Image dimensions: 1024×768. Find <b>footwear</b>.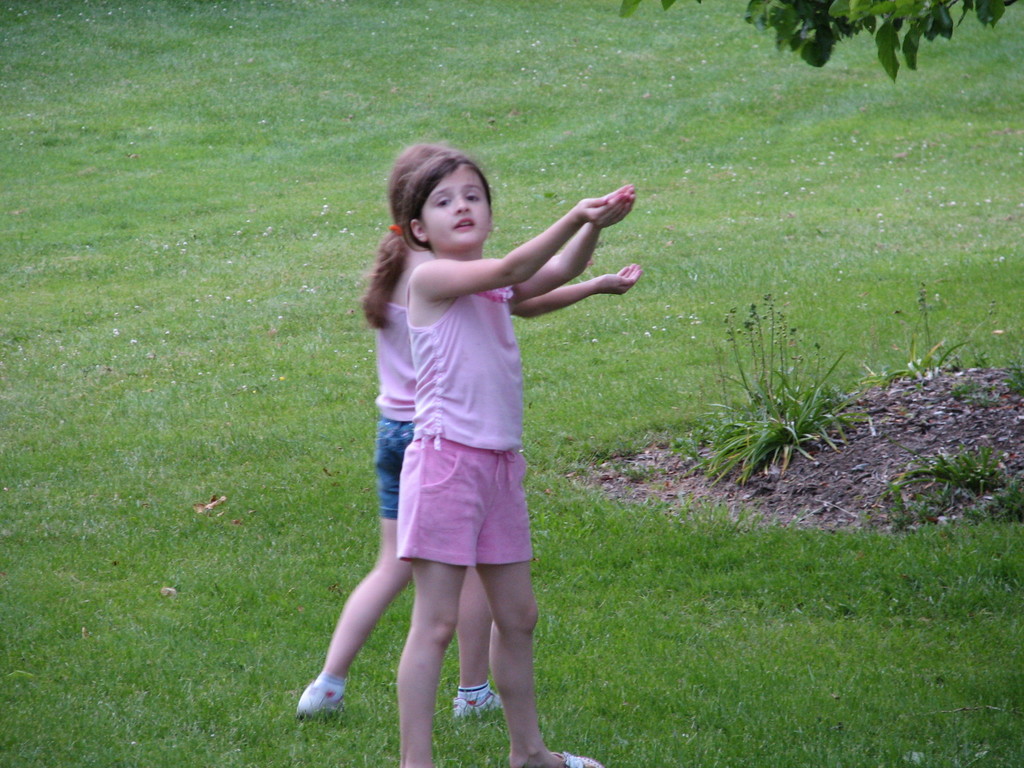
[x1=453, y1=689, x2=501, y2=721].
